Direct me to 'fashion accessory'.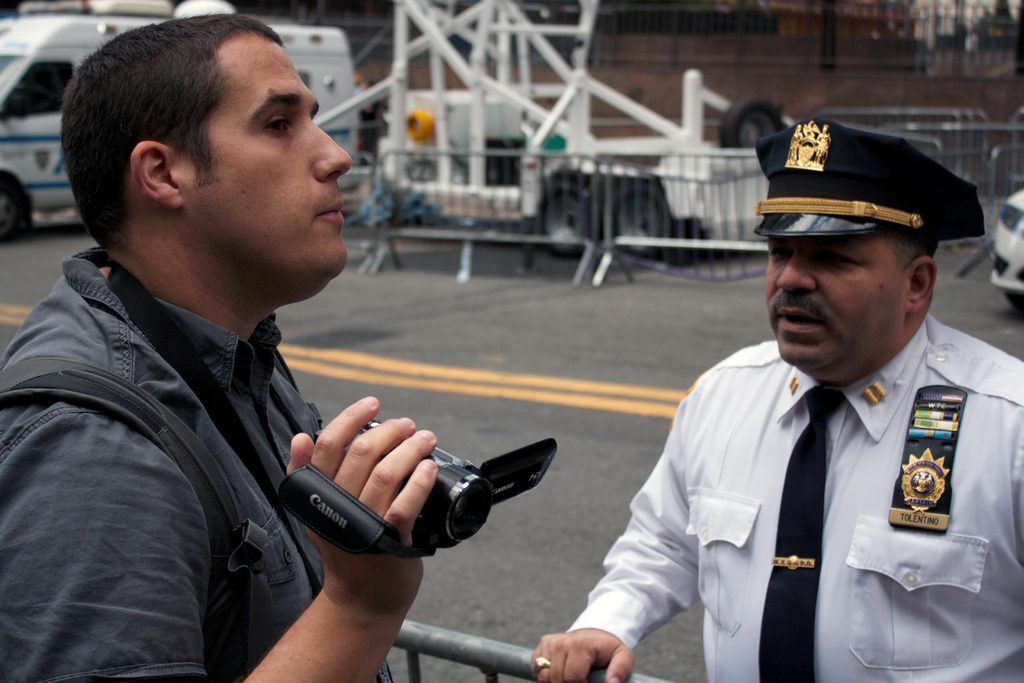
Direction: 532:654:555:670.
